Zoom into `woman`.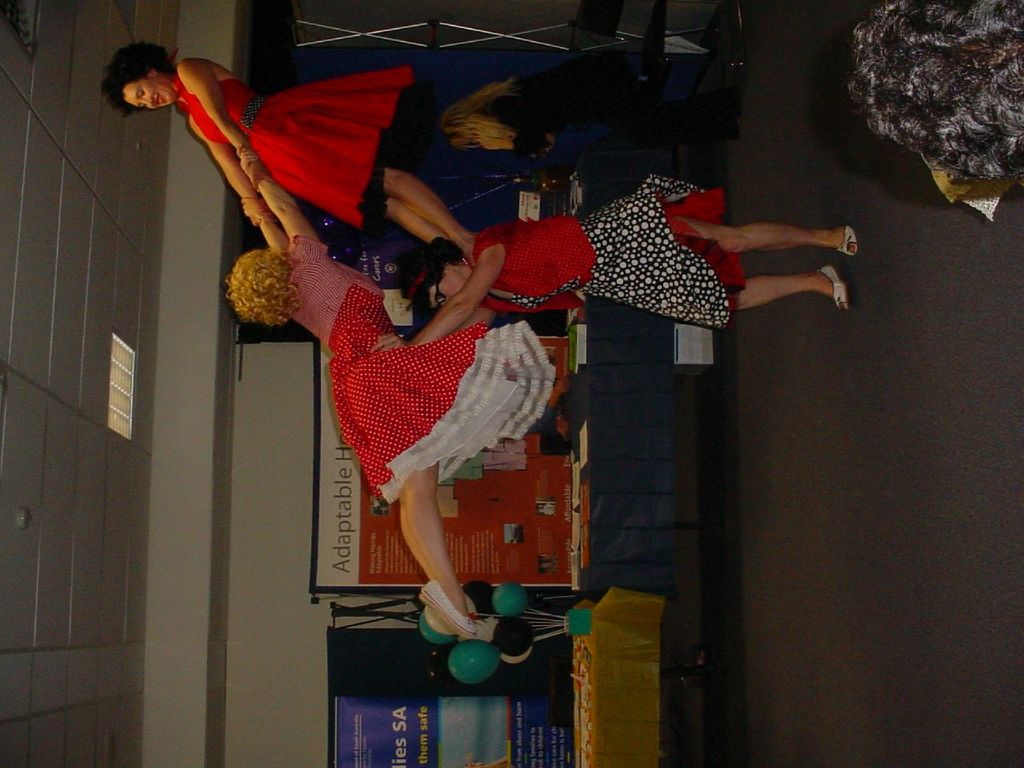
Zoom target: {"left": 98, "top": 42, "right": 482, "bottom": 226}.
